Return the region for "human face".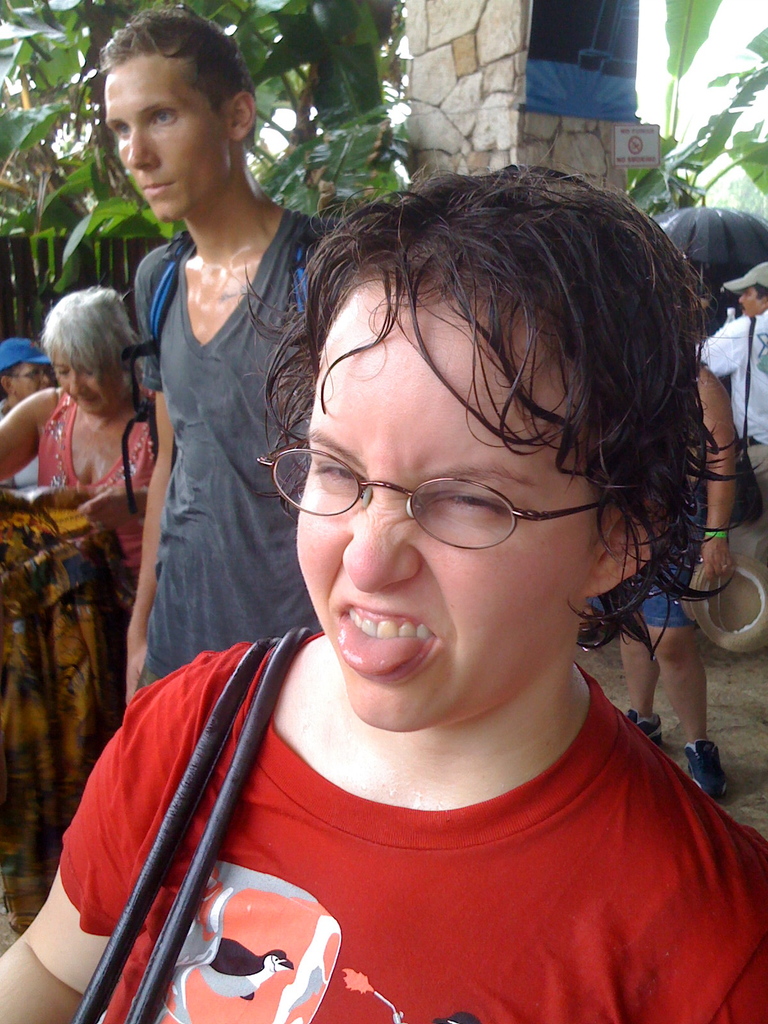
[292, 276, 610, 731].
